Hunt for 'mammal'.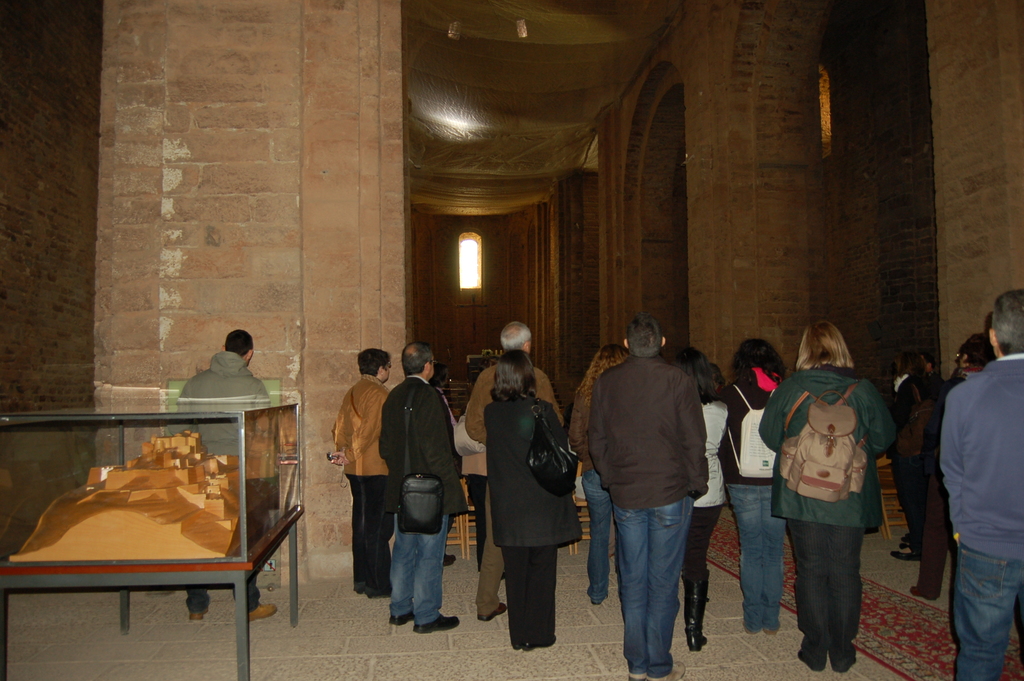
Hunted down at bbox(184, 325, 267, 618).
